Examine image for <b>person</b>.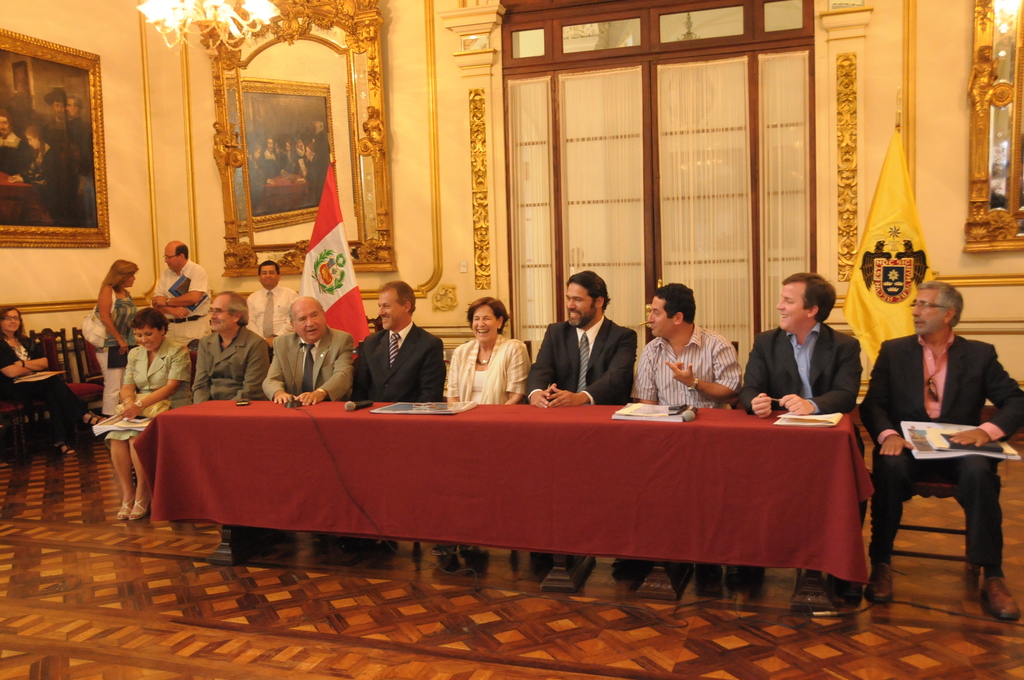
Examination result: left=93, top=307, right=198, bottom=521.
